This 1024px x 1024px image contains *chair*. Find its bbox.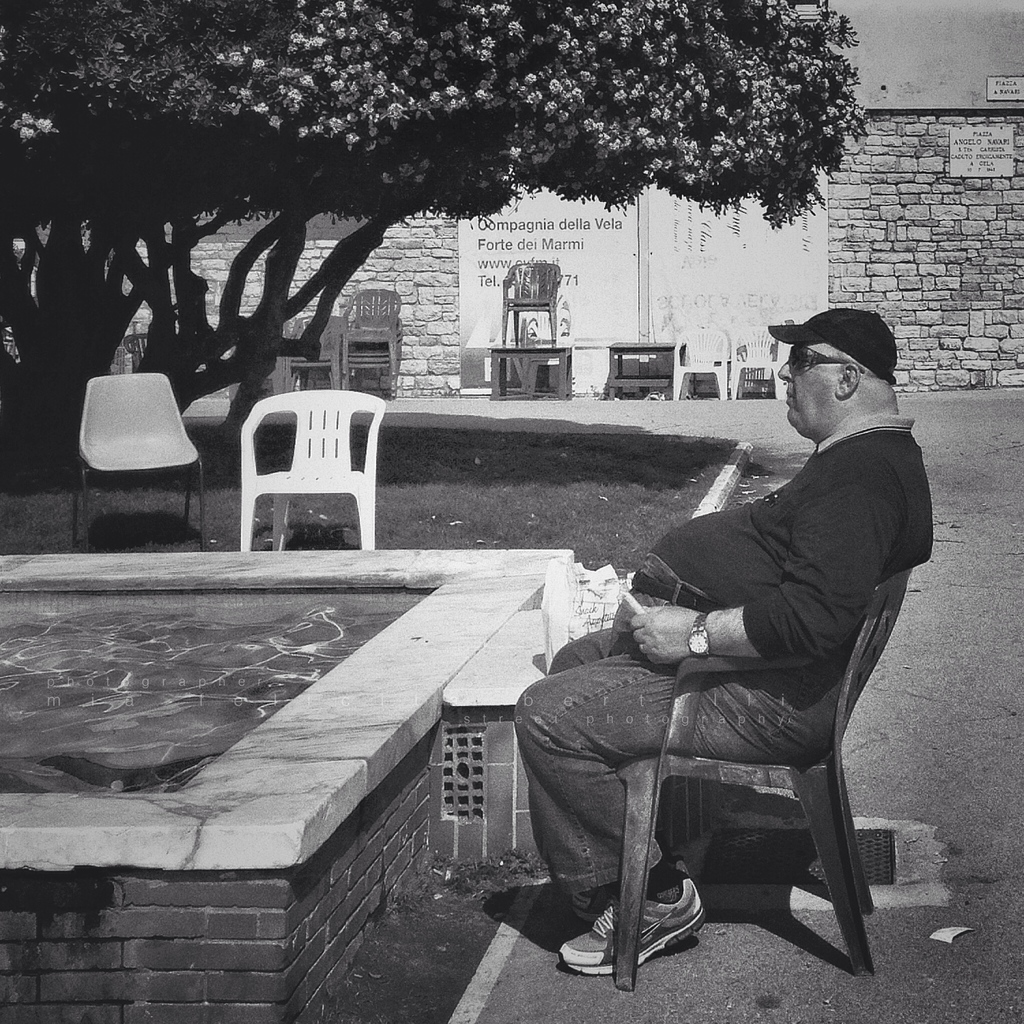
<box>671,323,723,399</box>.
